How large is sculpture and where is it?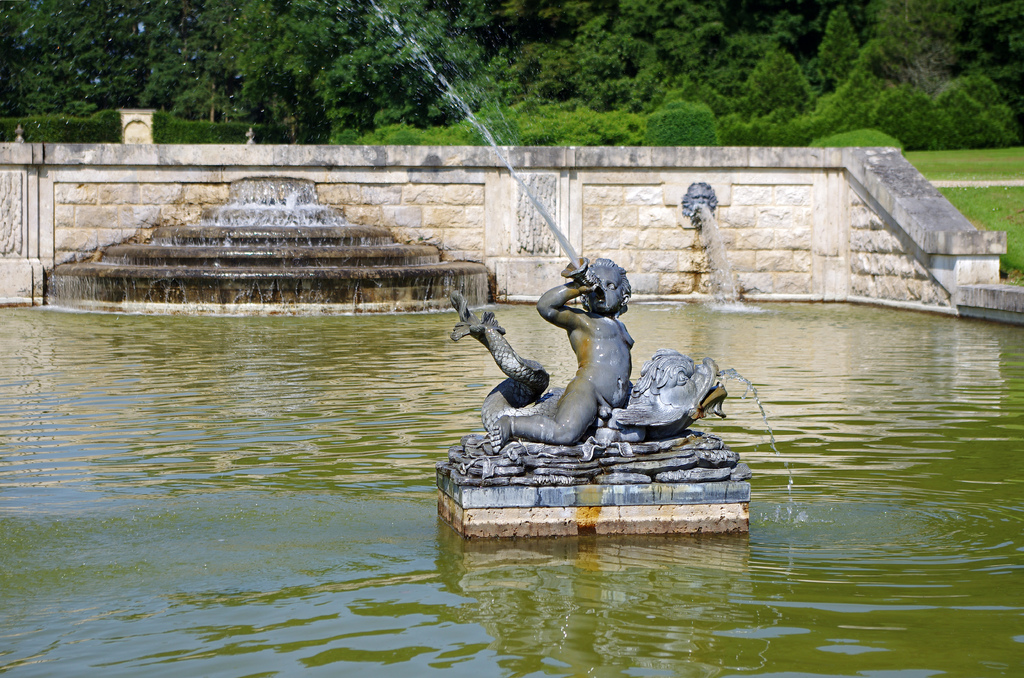
Bounding box: {"left": 484, "top": 256, "right": 639, "bottom": 457}.
